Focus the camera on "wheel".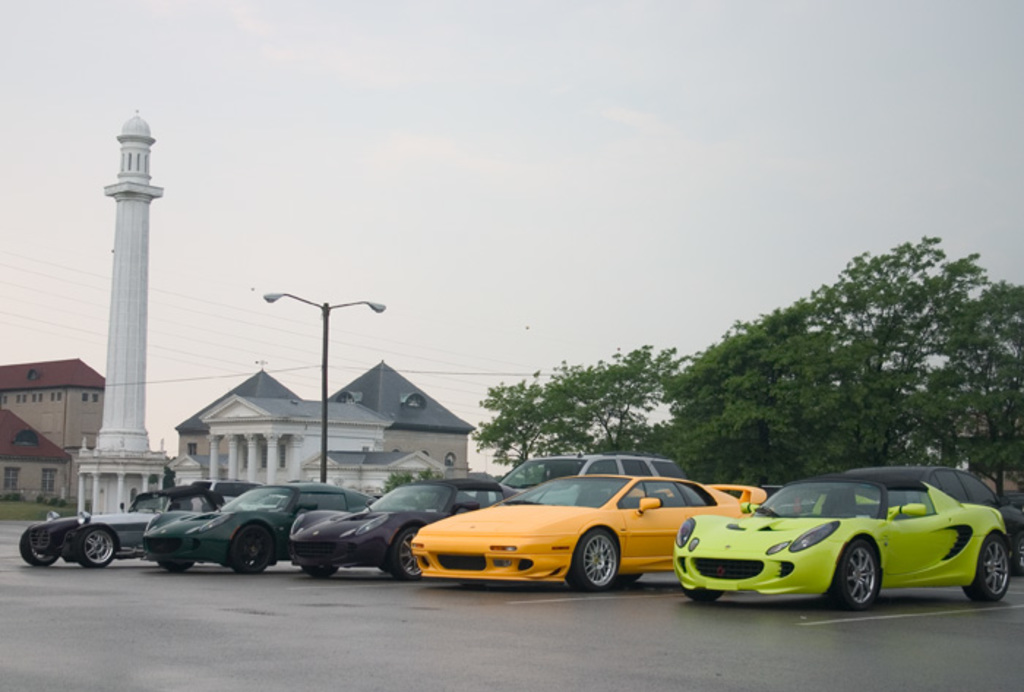
Focus region: detection(230, 527, 271, 573).
